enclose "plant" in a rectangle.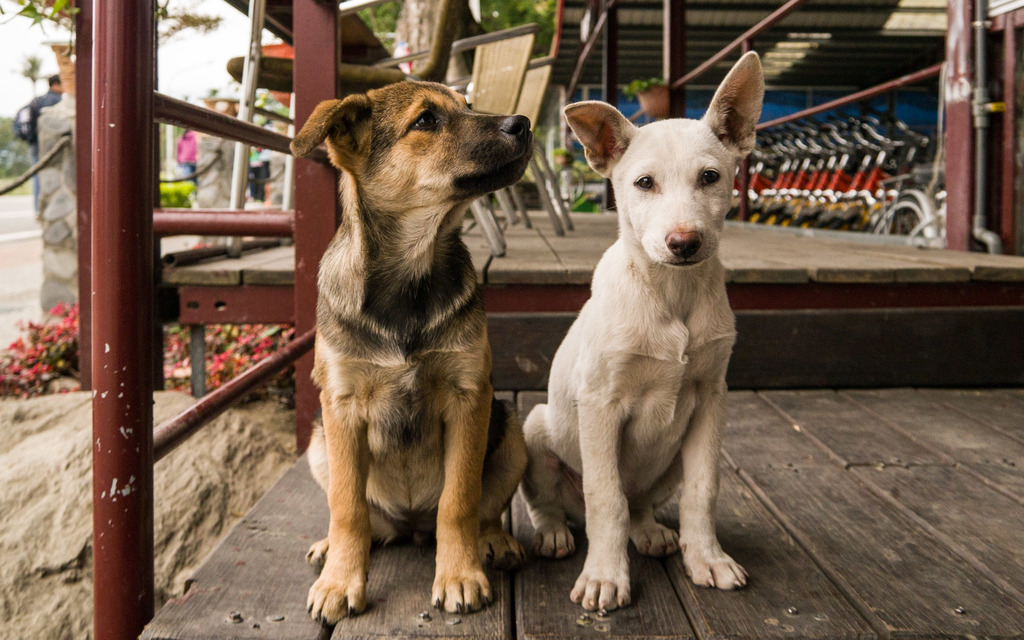
x1=161 y1=157 x2=214 y2=210.
